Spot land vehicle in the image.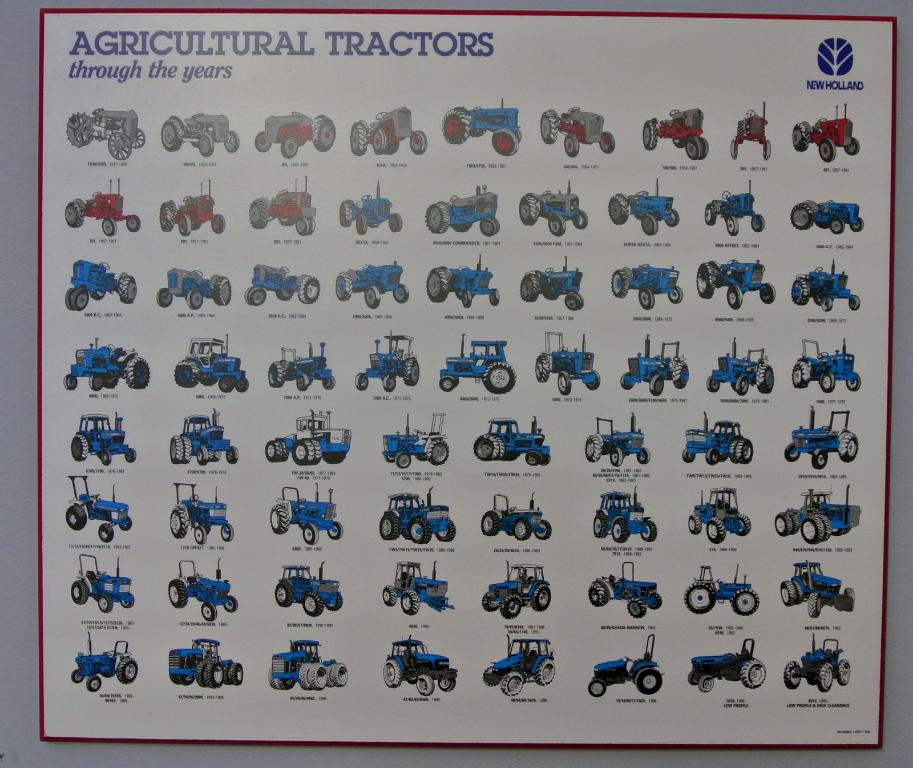
land vehicle found at 248/178/317/235.
